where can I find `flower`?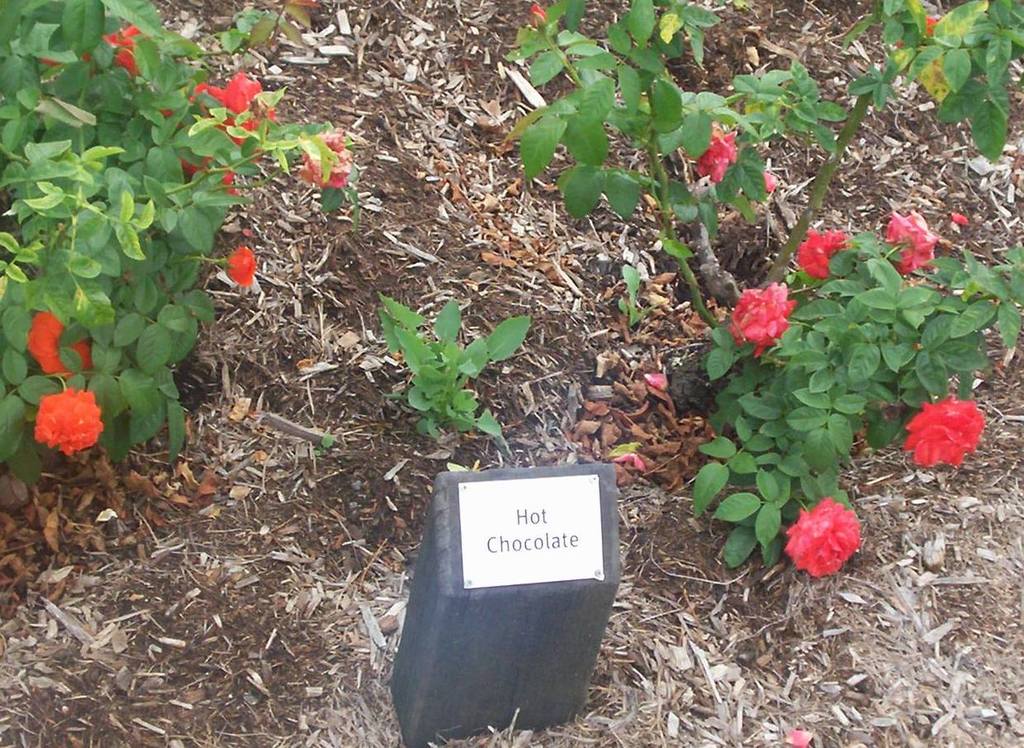
You can find it at bbox=(795, 222, 850, 281).
